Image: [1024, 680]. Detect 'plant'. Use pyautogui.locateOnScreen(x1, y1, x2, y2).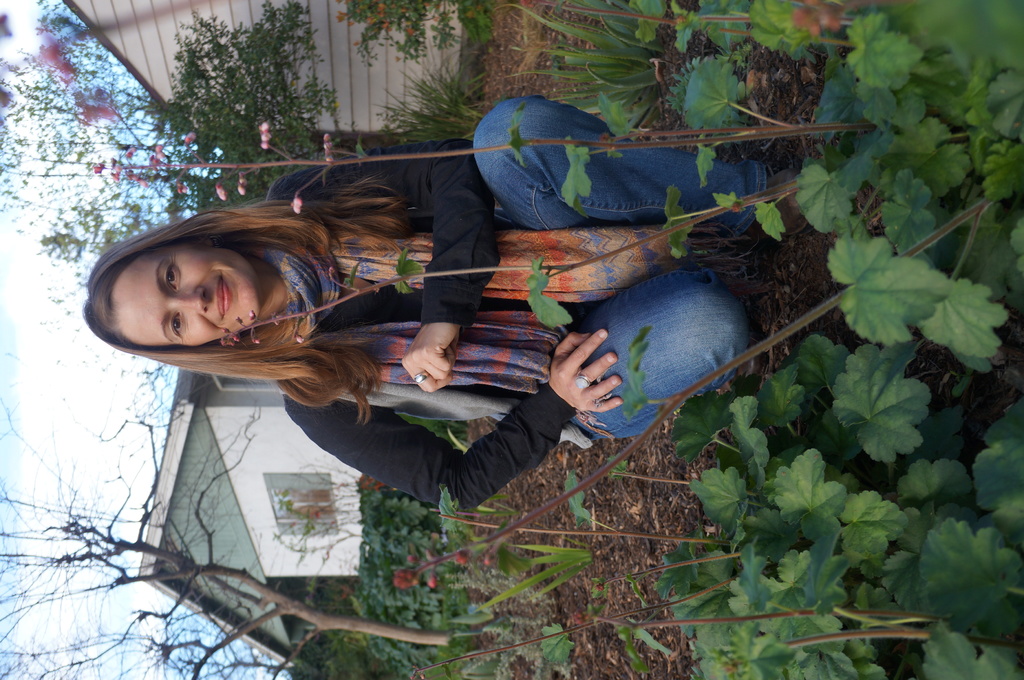
pyautogui.locateOnScreen(564, 469, 593, 527).
